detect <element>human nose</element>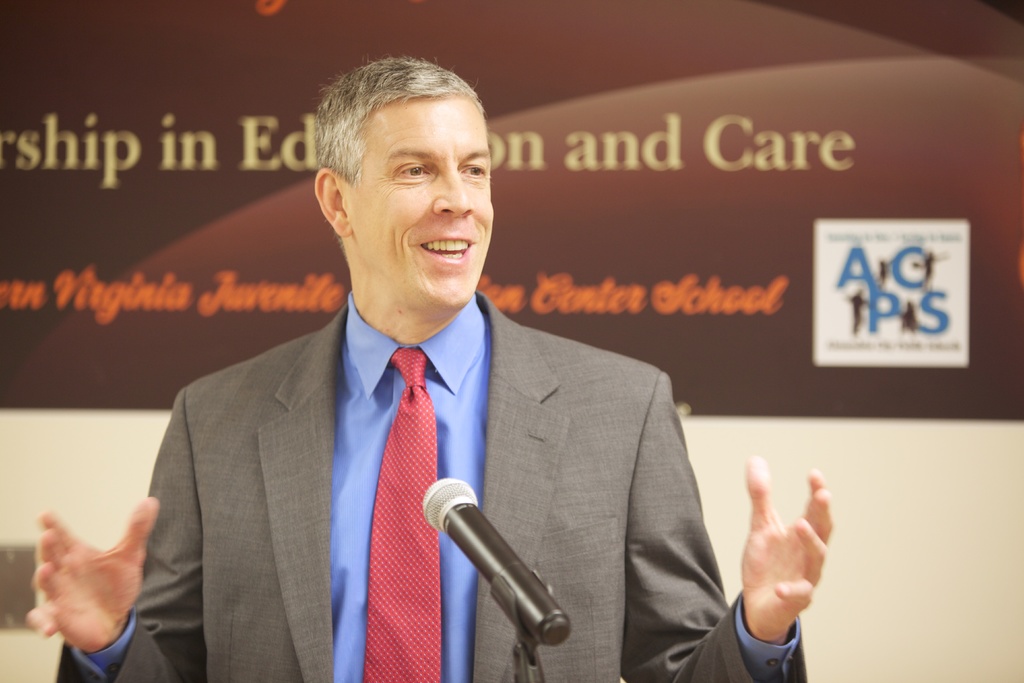
region(431, 170, 472, 217)
